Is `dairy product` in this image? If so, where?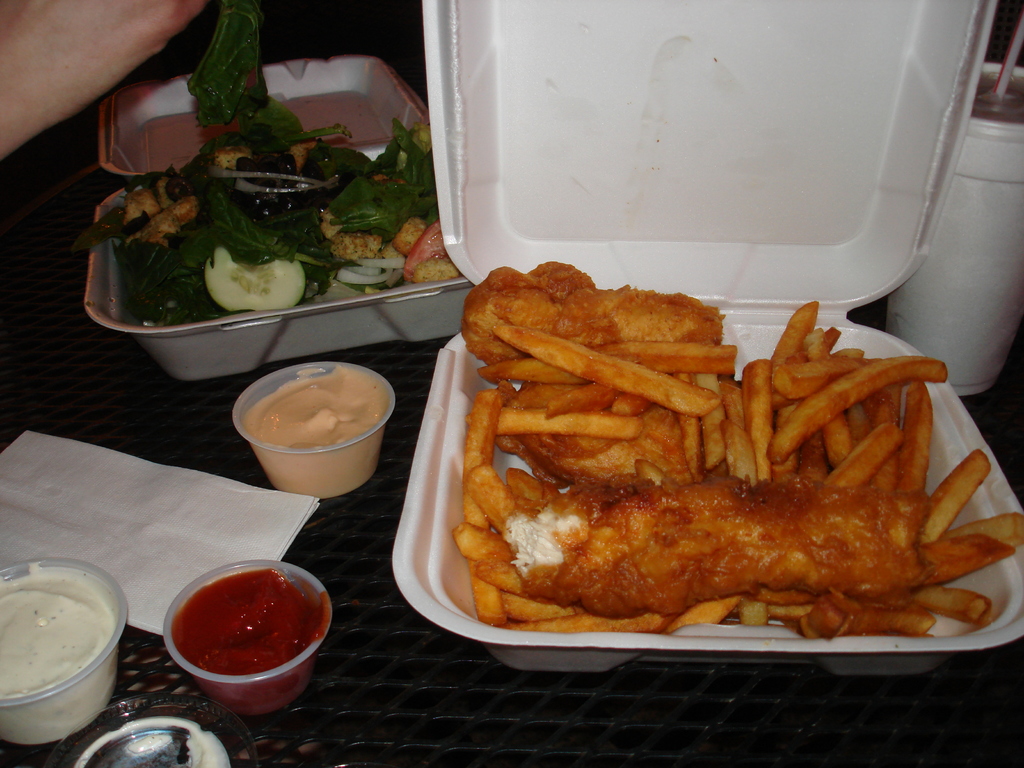
Yes, at box=[12, 562, 118, 733].
